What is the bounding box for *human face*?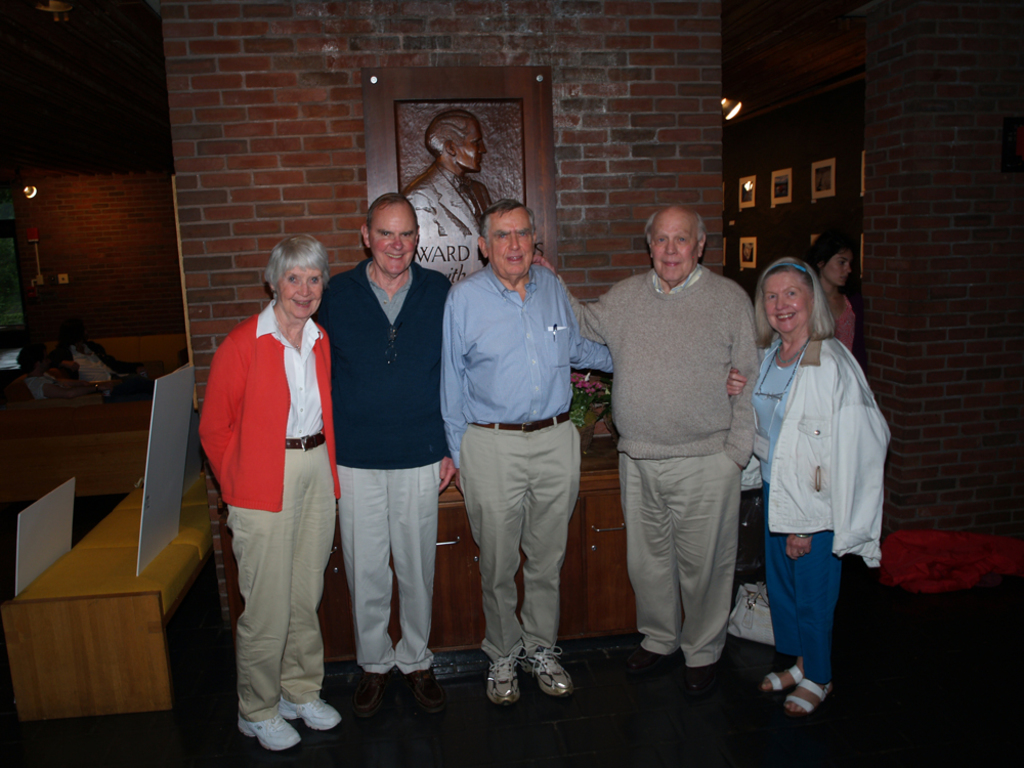
crop(458, 117, 488, 169).
